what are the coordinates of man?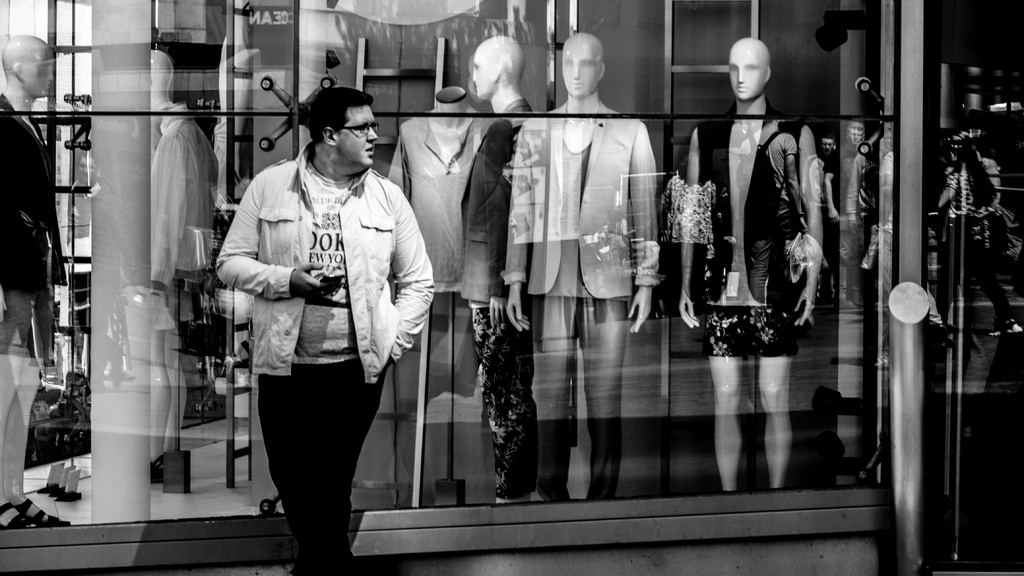
[x1=146, y1=49, x2=181, y2=162].
